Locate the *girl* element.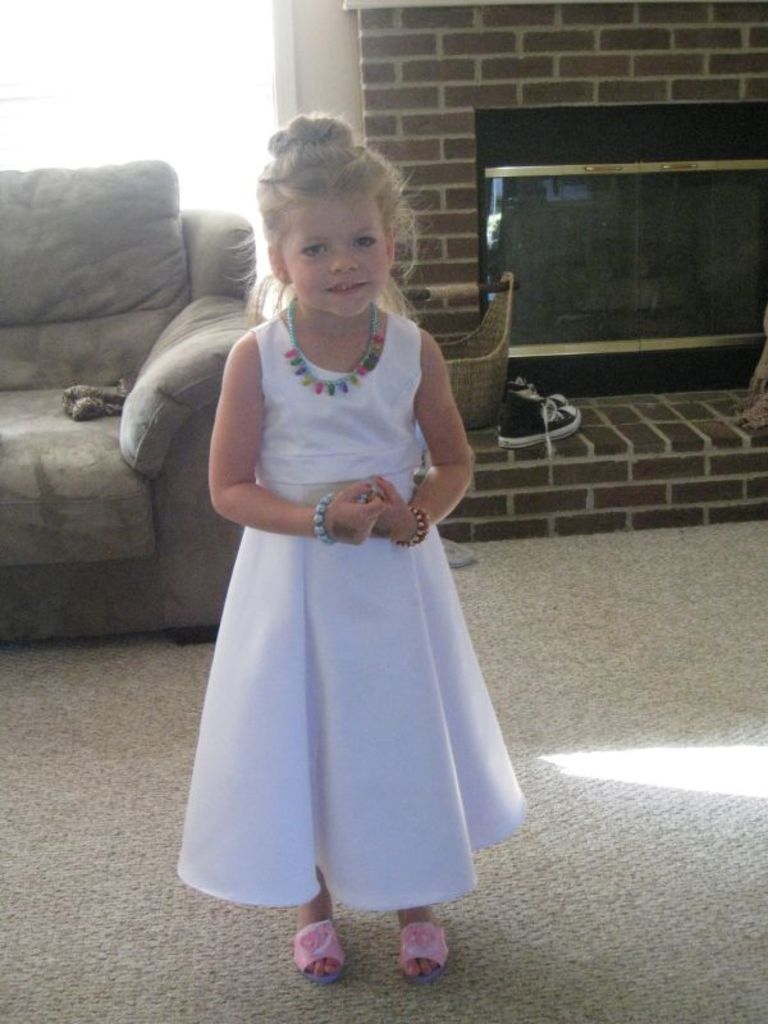
Element bbox: 170/111/530/984.
